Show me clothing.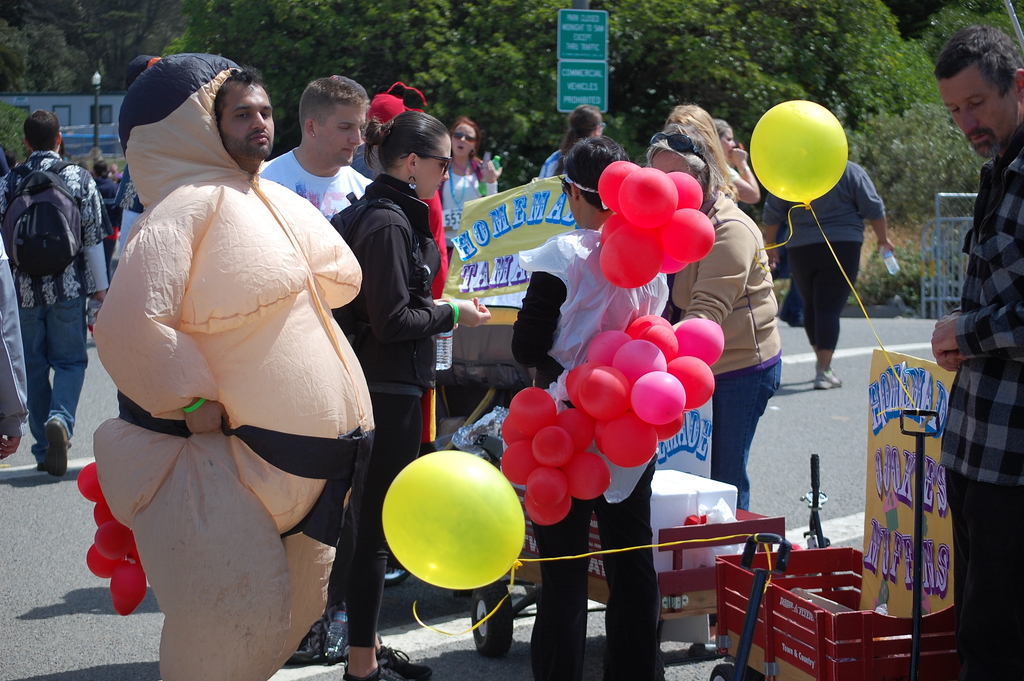
clothing is here: [x1=538, y1=151, x2=569, y2=180].
